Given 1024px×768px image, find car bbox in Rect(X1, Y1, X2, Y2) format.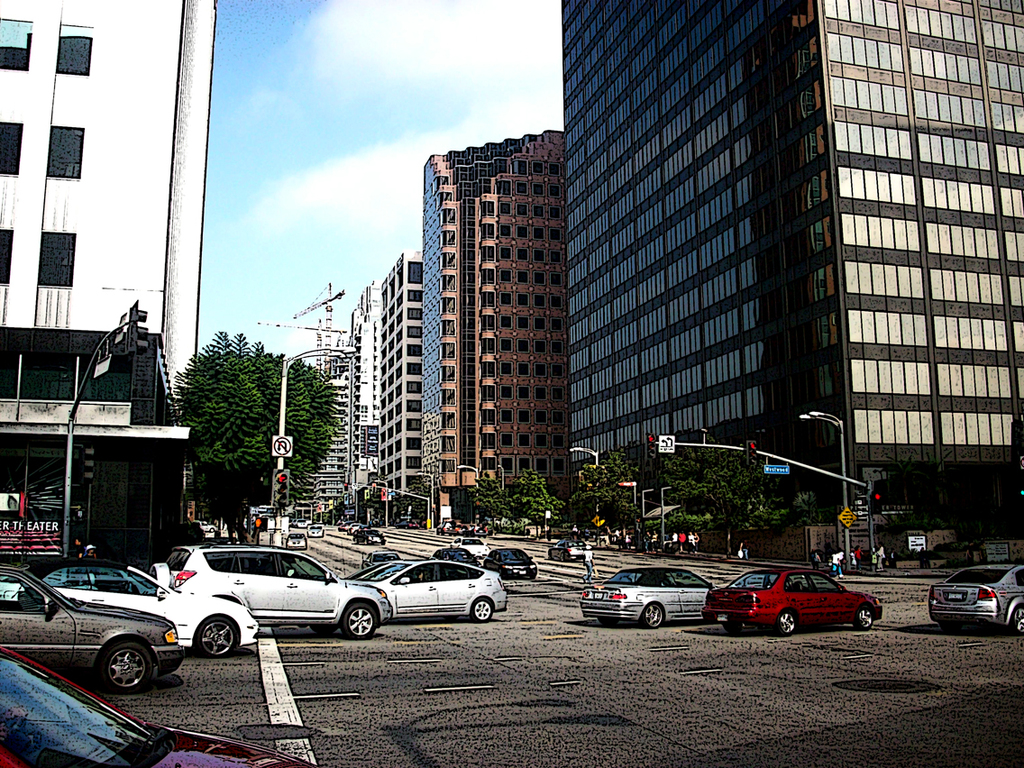
Rect(482, 544, 536, 584).
